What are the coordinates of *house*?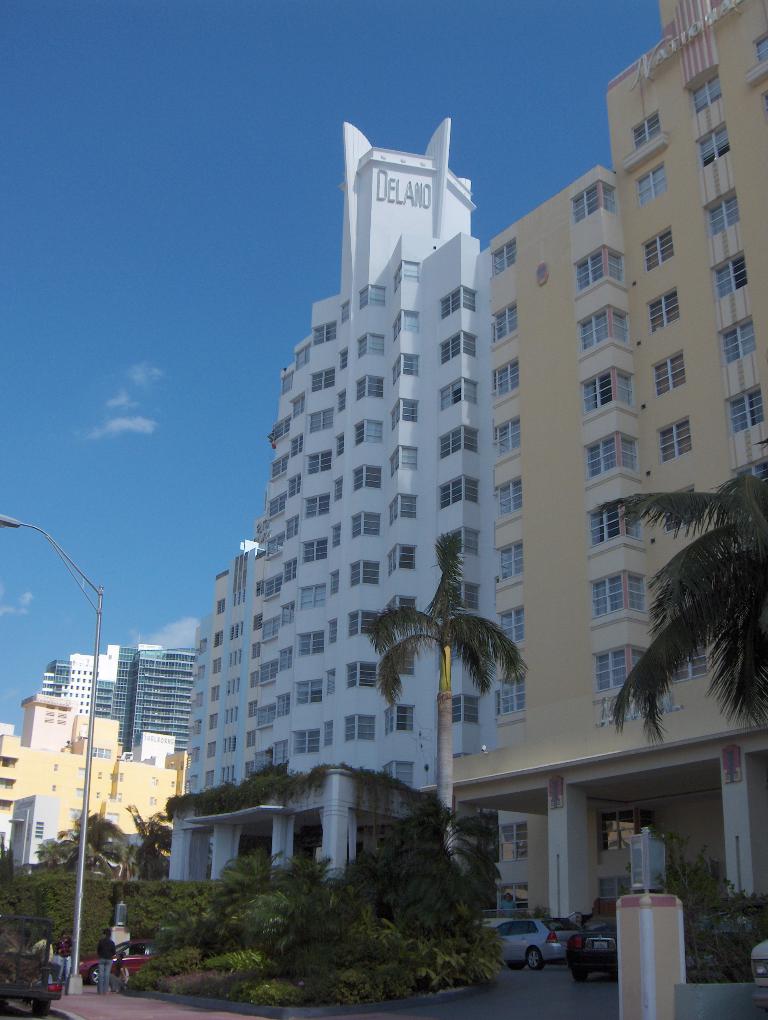
[left=36, top=648, right=101, bottom=721].
